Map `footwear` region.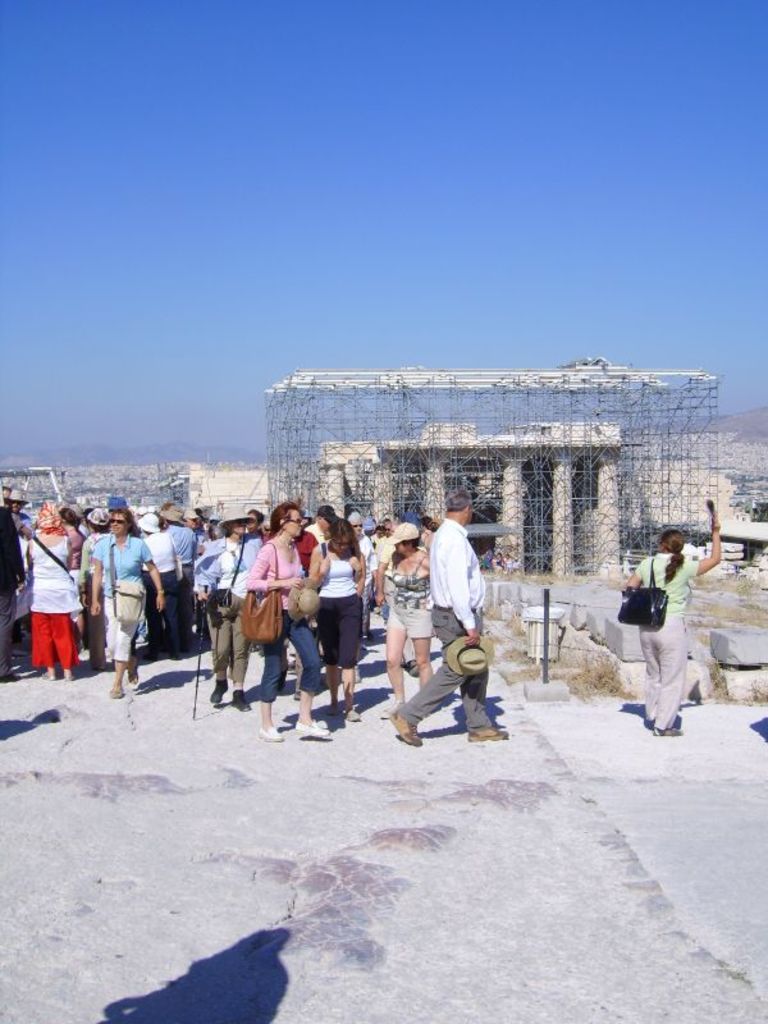
Mapped to <box>101,682,134,701</box>.
